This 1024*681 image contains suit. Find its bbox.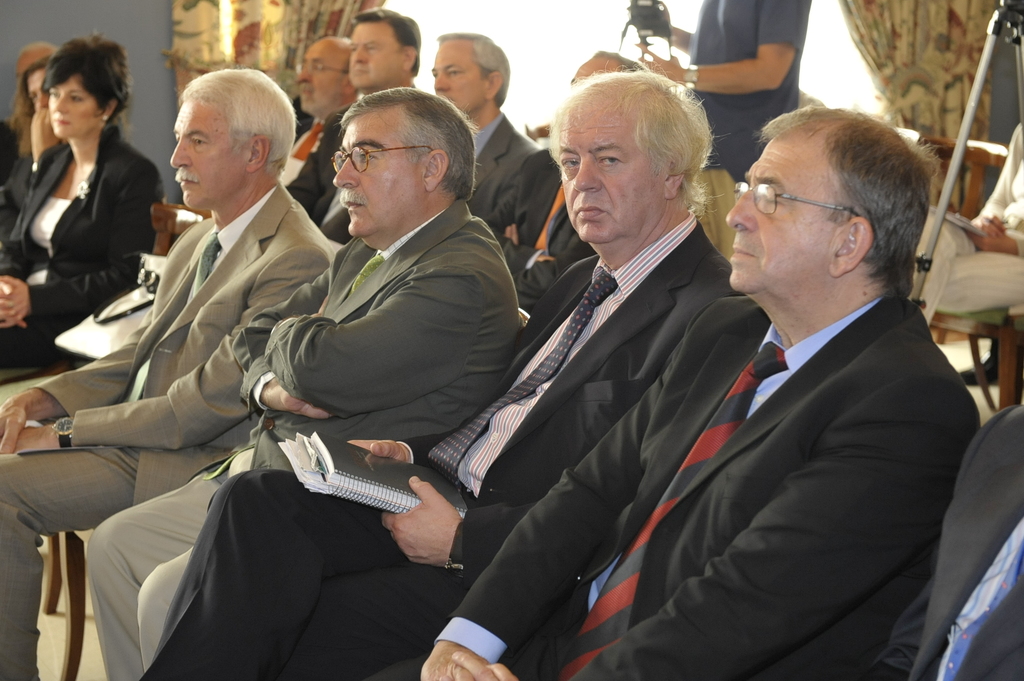
[375, 289, 980, 680].
